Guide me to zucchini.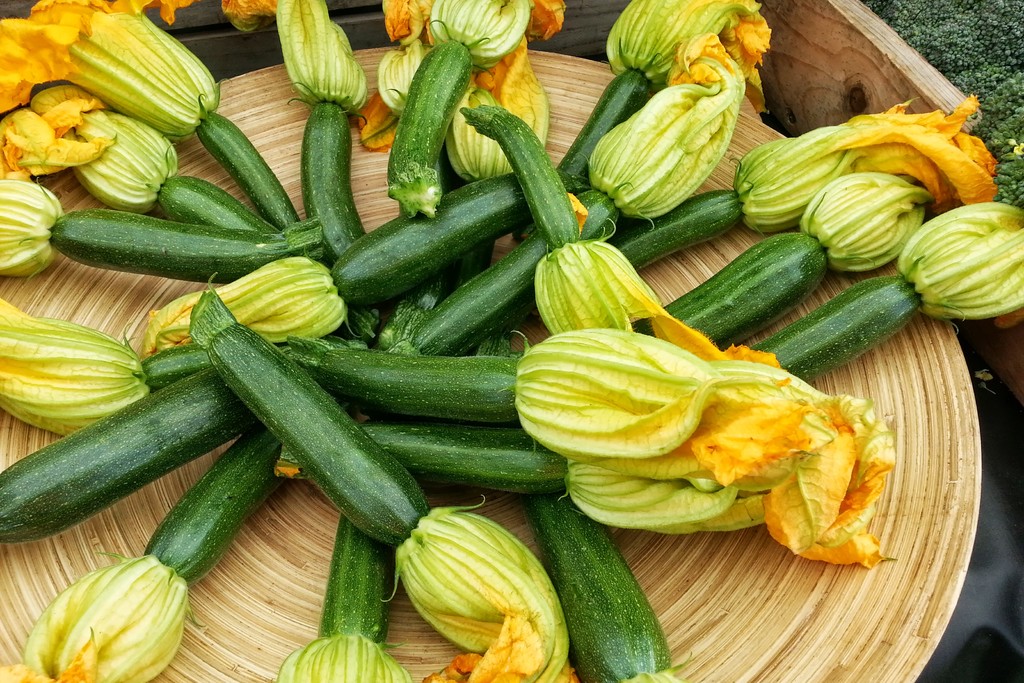
Guidance: 602, 186, 750, 276.
